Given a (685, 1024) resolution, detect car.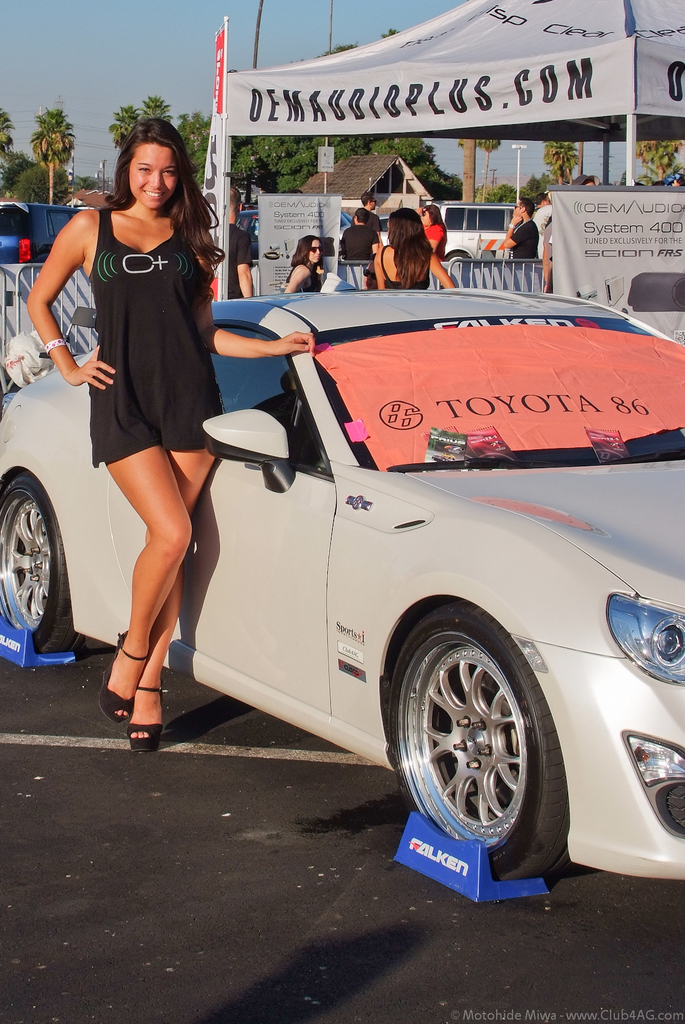
x1=150, y1=236, x2=662, y2=874.
